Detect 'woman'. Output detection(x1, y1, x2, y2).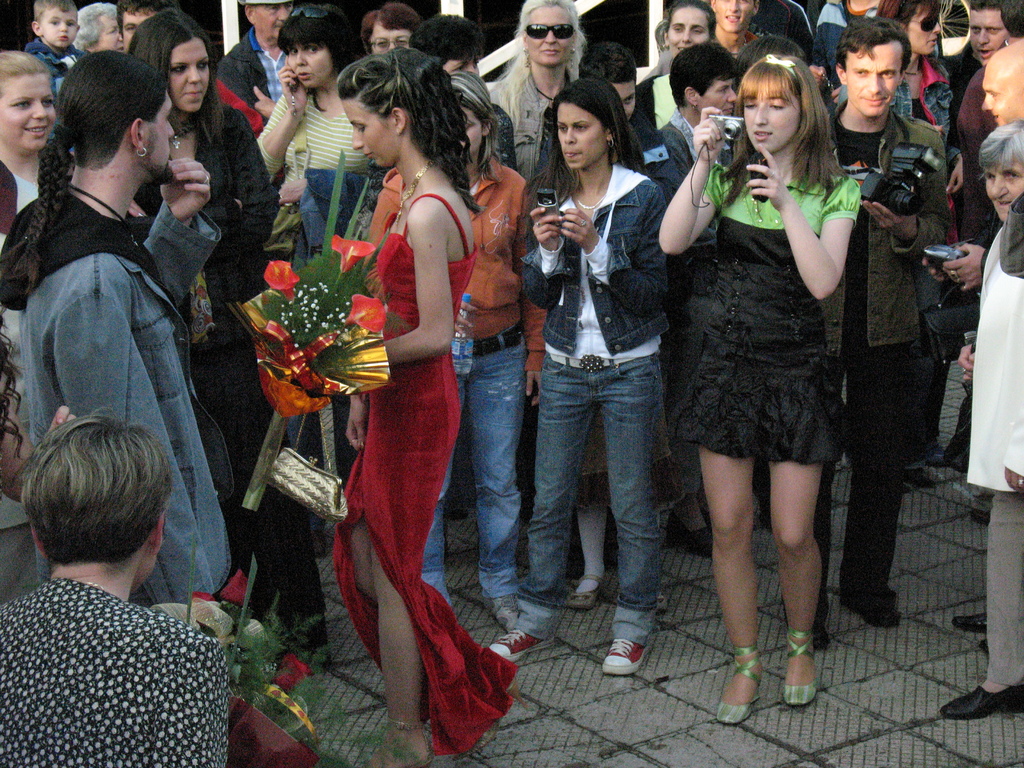
detection(1, 413, 228, 767).
